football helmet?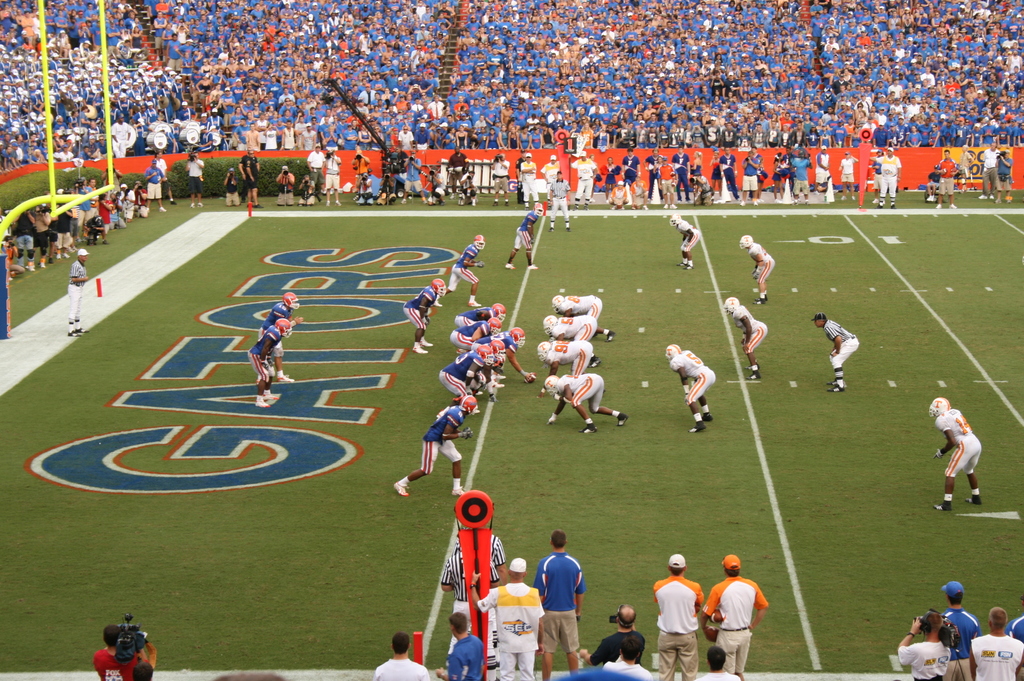
531:202:541:216
